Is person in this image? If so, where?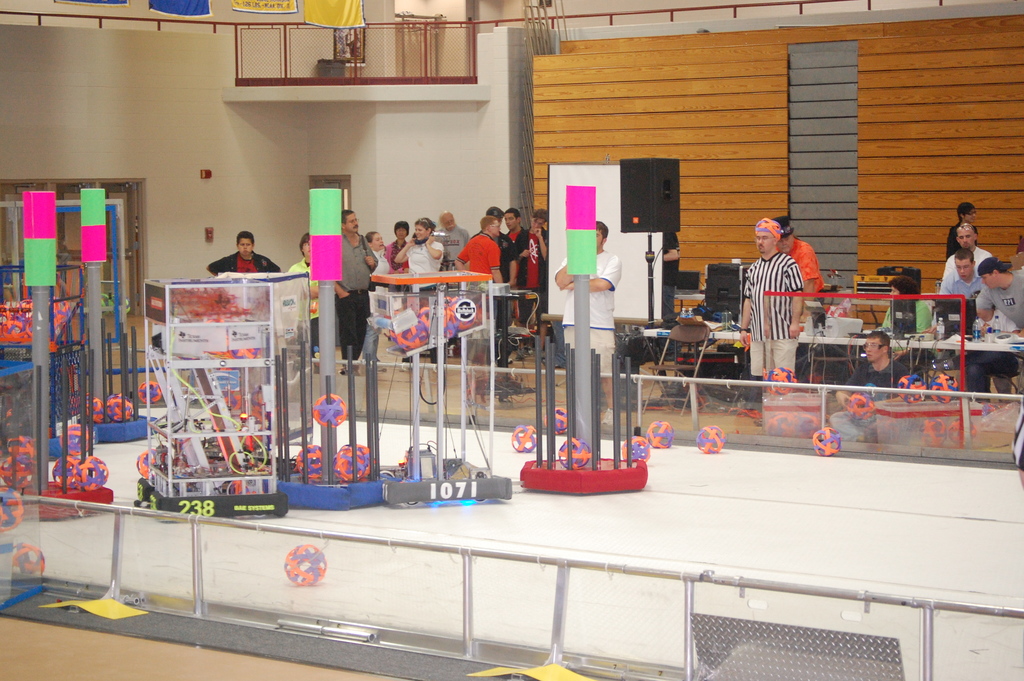
Yes, at Rect(974, 255, 1023, 336).
